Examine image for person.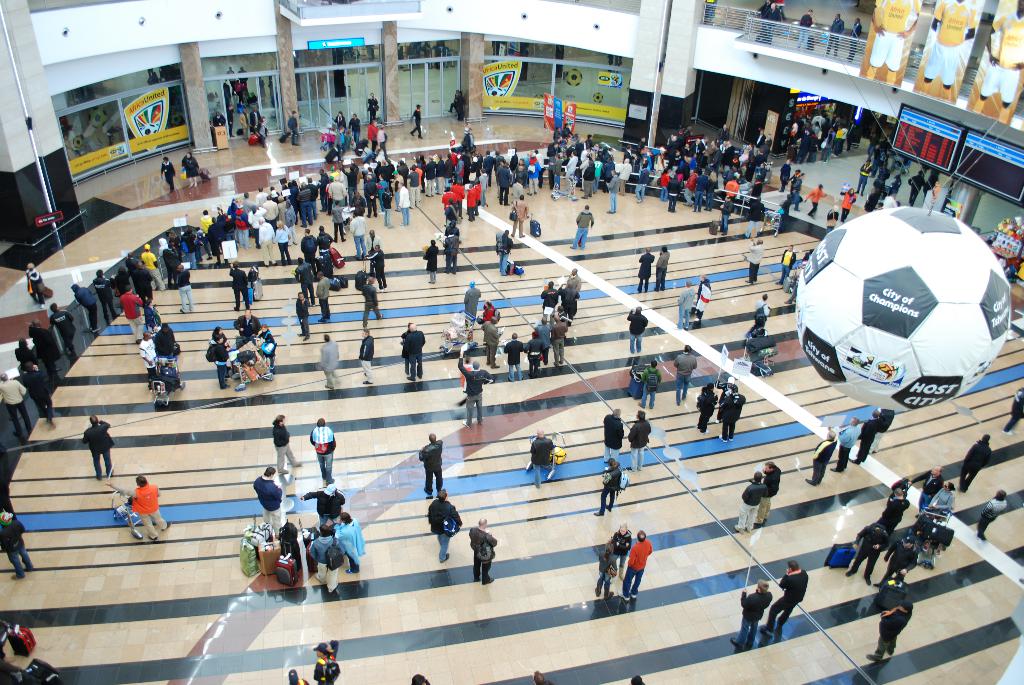
Examination result: [left=924, top=523, right=953, bottom=571].
